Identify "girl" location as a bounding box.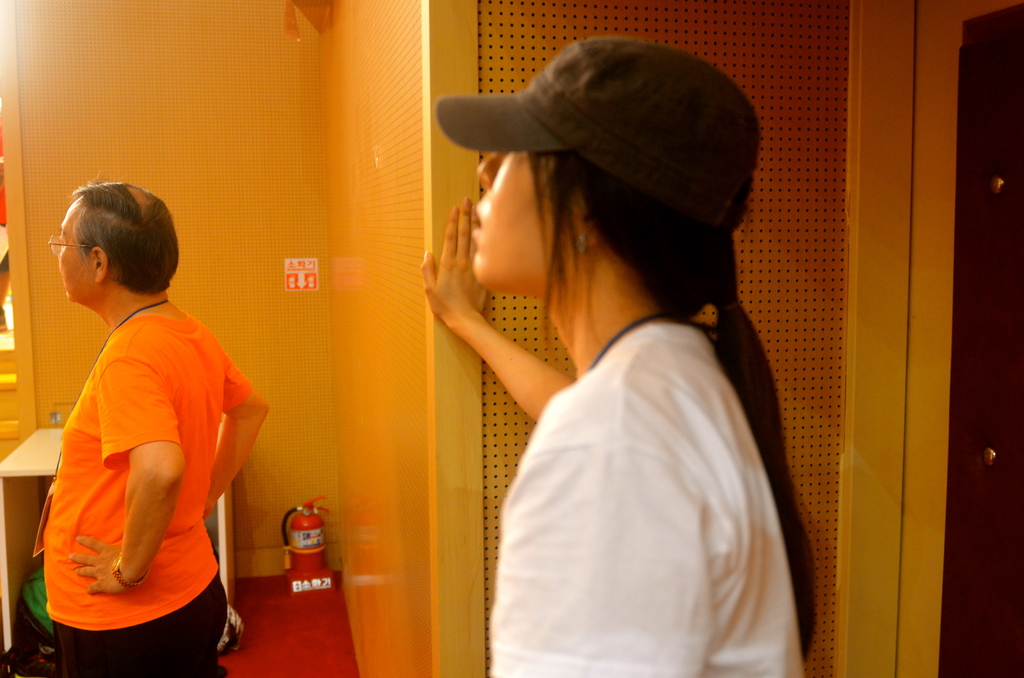
x1=427, y1=40, x2=814, y2=677.
